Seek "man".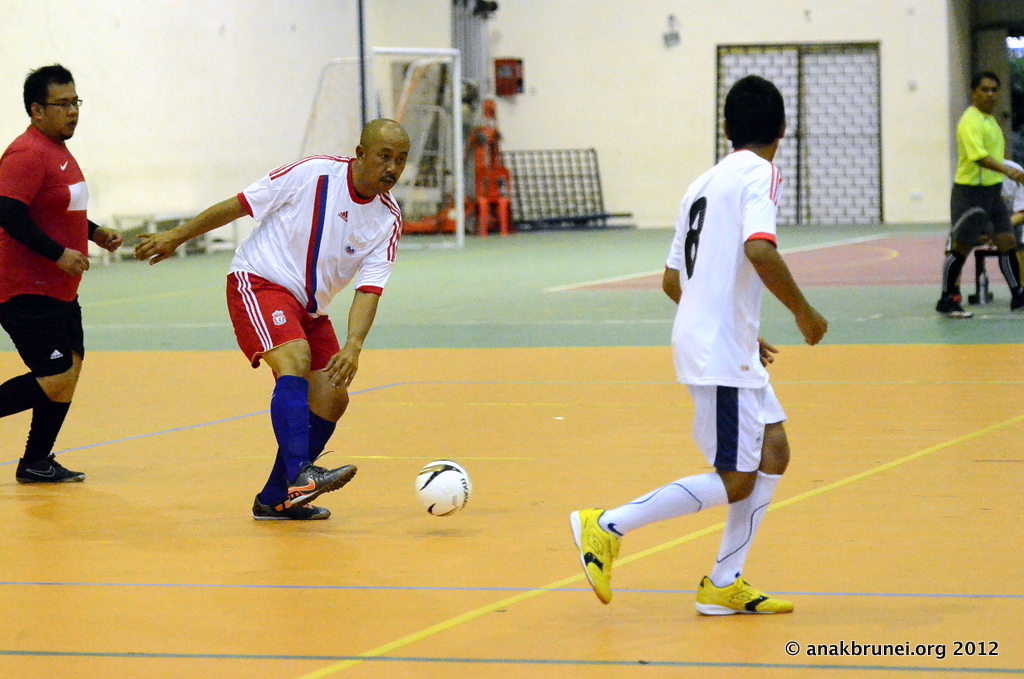
box=[935, 64, 1023, 317].
